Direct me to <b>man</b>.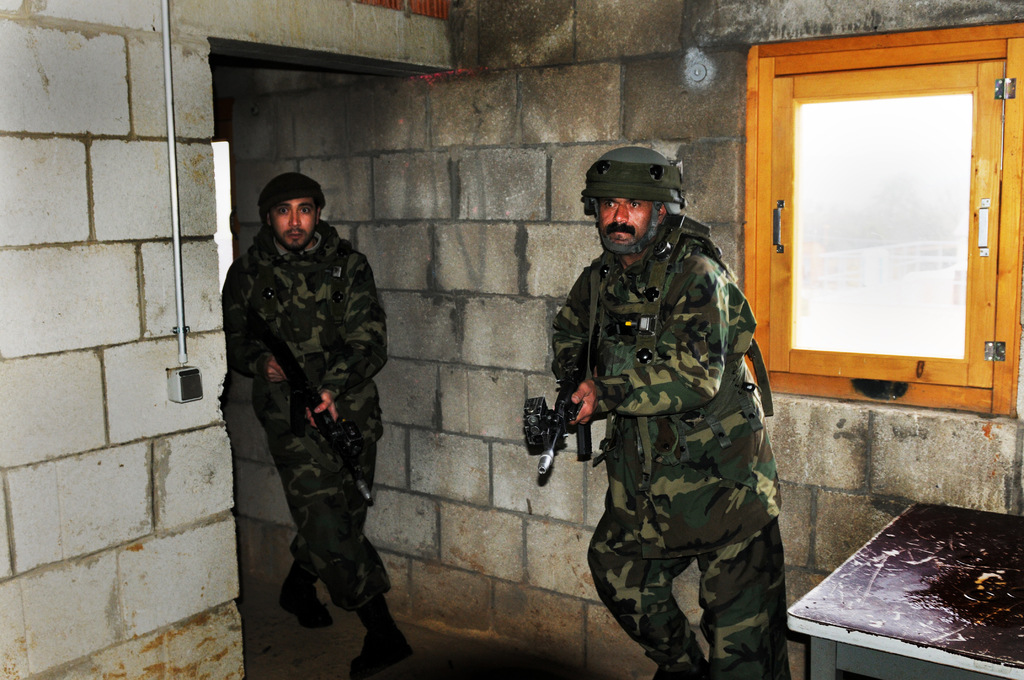
Direction: (219, 170, 411, 679).
